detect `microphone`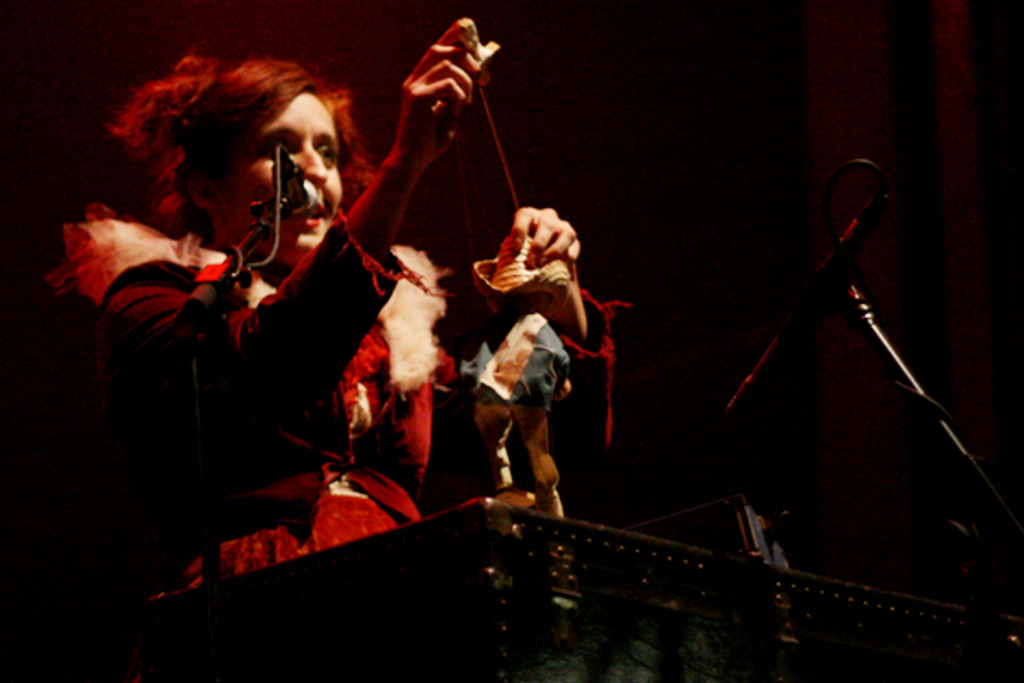
{"left": 249, "top": 176, "right": 317, "bottom": 225}
